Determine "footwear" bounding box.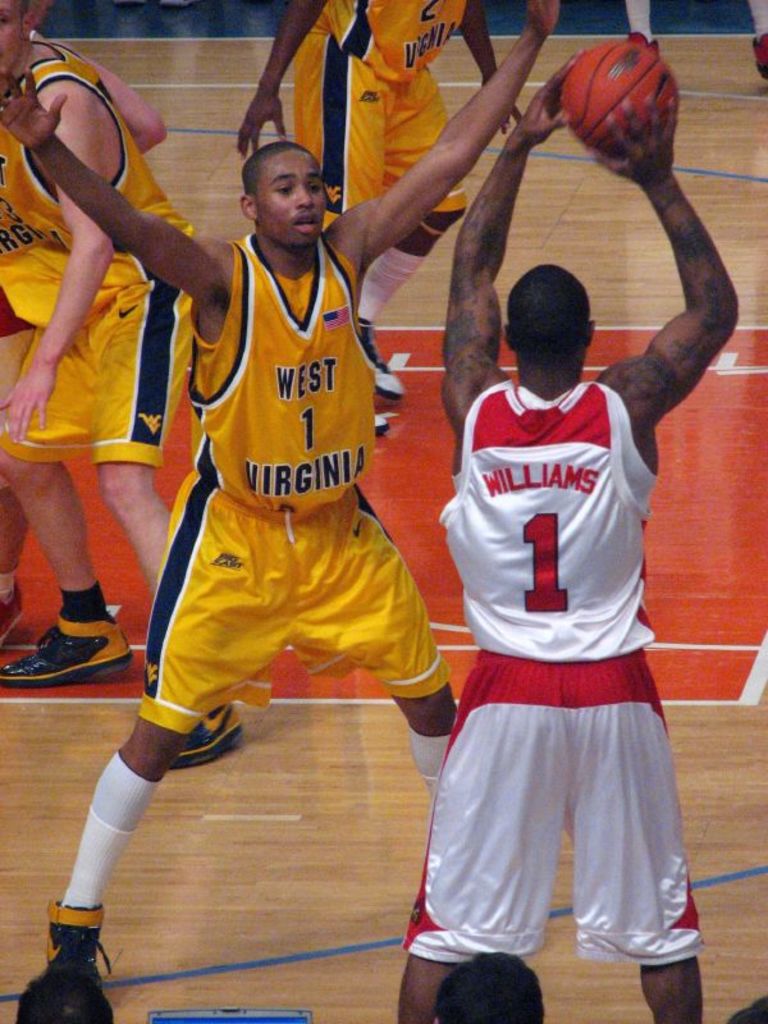
Determined: region(166, 731, 243, 763).
